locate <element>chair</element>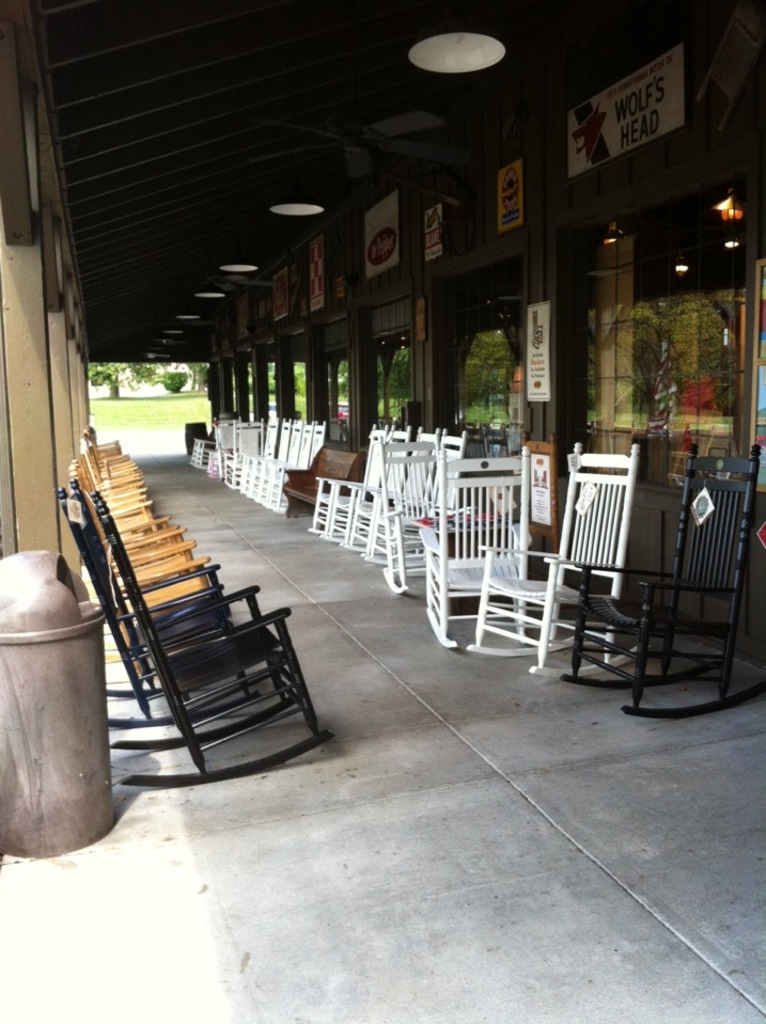
(57,479,228,702)
